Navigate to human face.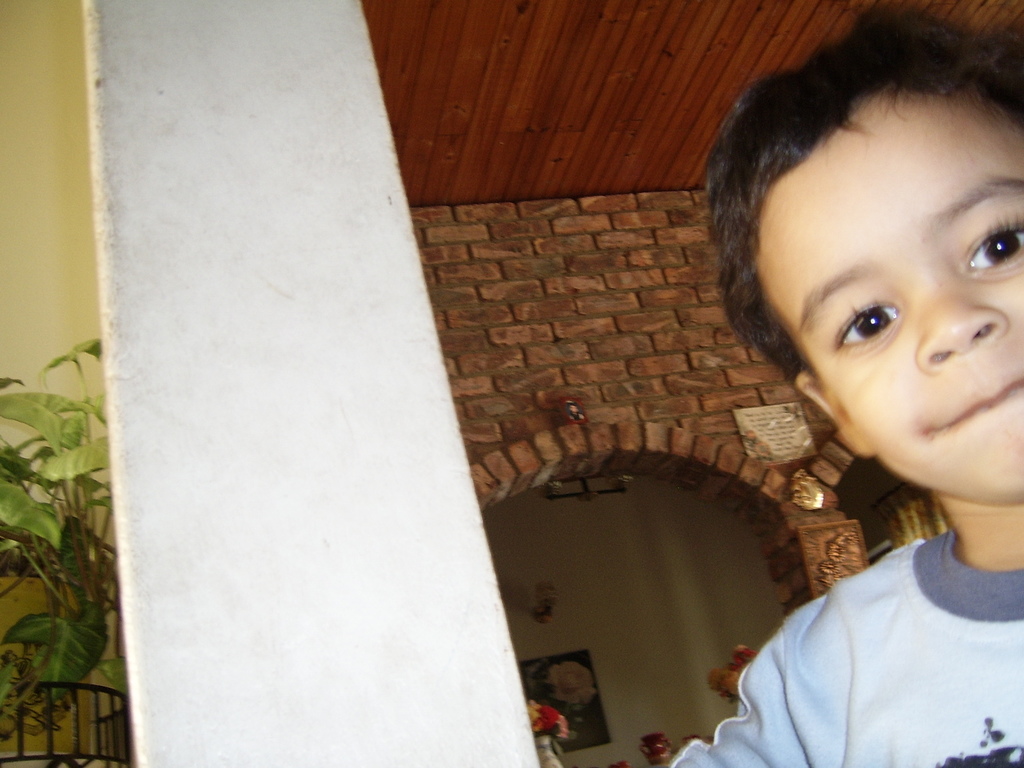
Navigation target: pyautogui.locateOnScreen(748, 73, 1023, 504).
